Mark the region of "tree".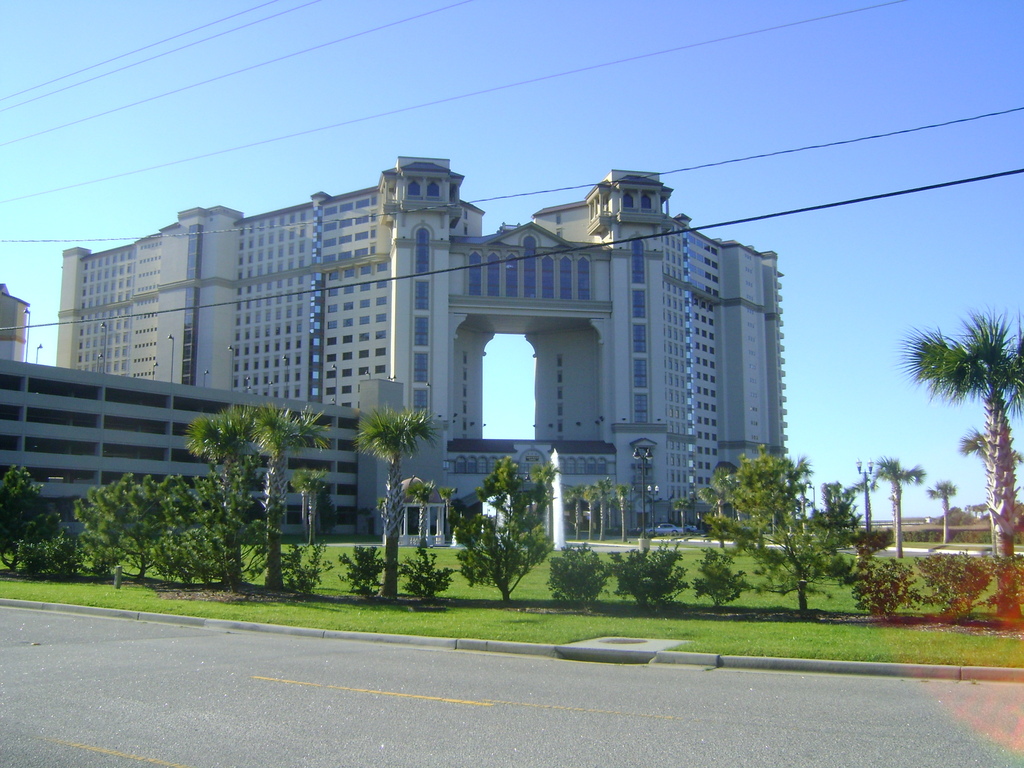
Region: locate(235, 397, 332, 591).
